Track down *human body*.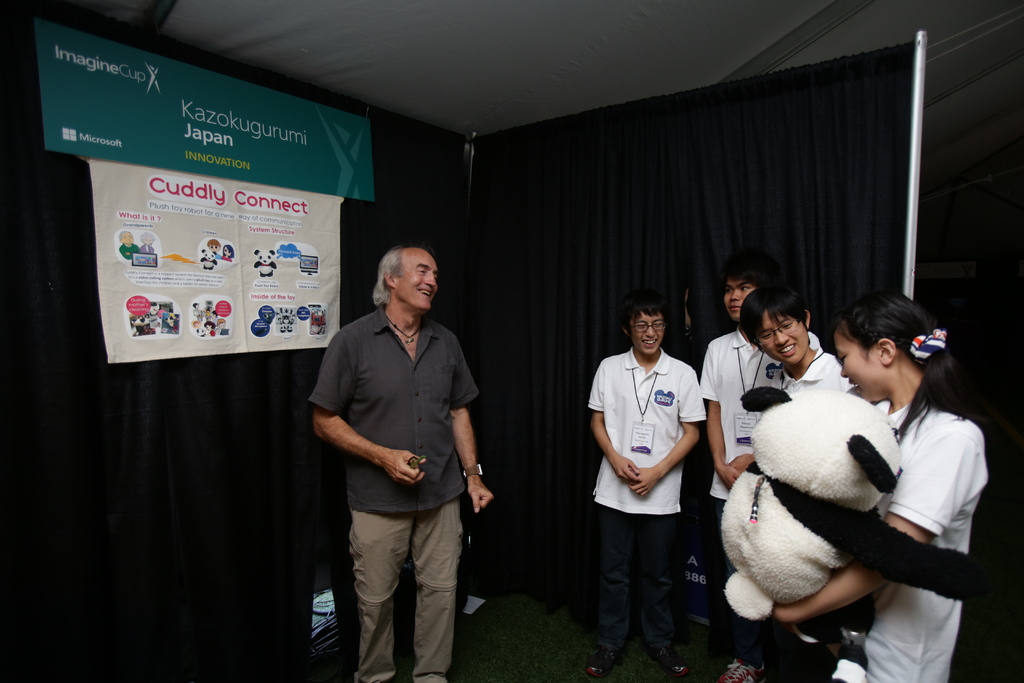
Tracked to <box>702,329,822,678</box>.
